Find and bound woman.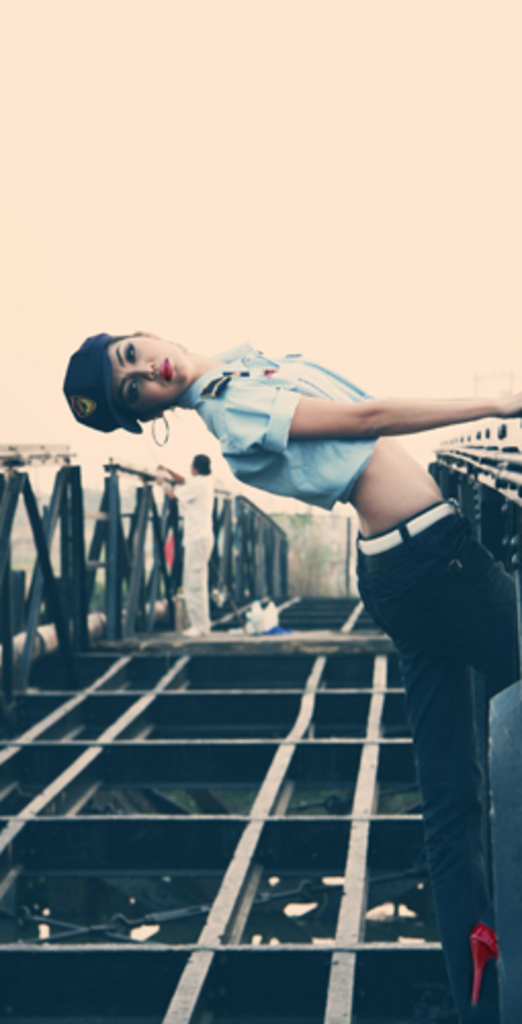
Bound: box(76, 340, 502, 956).
